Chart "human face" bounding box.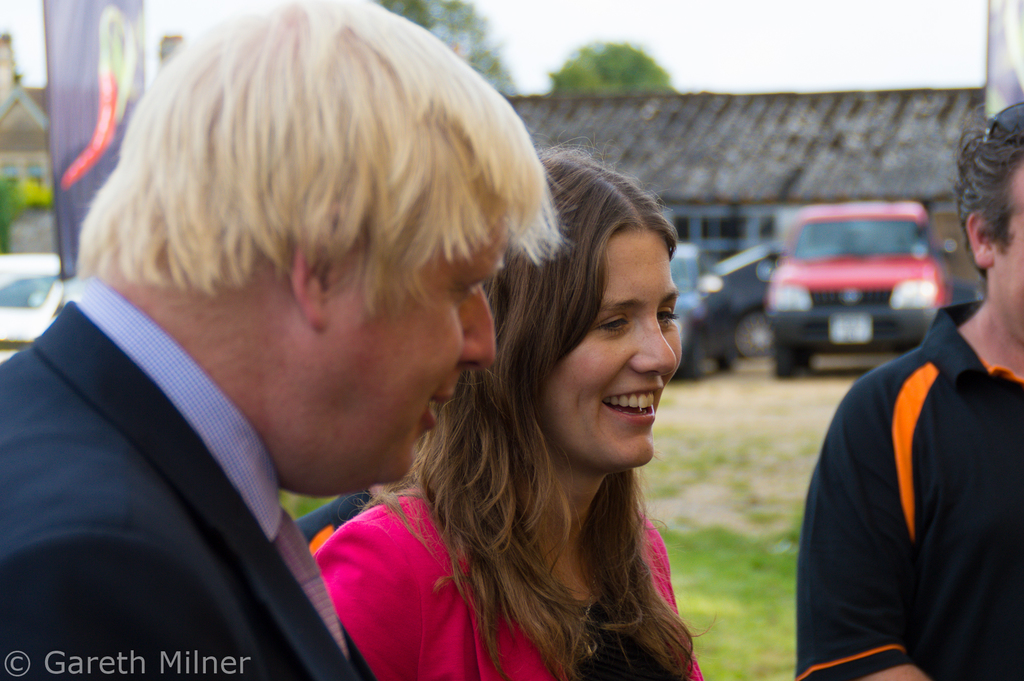
Charted: 996:167:1023:330.
